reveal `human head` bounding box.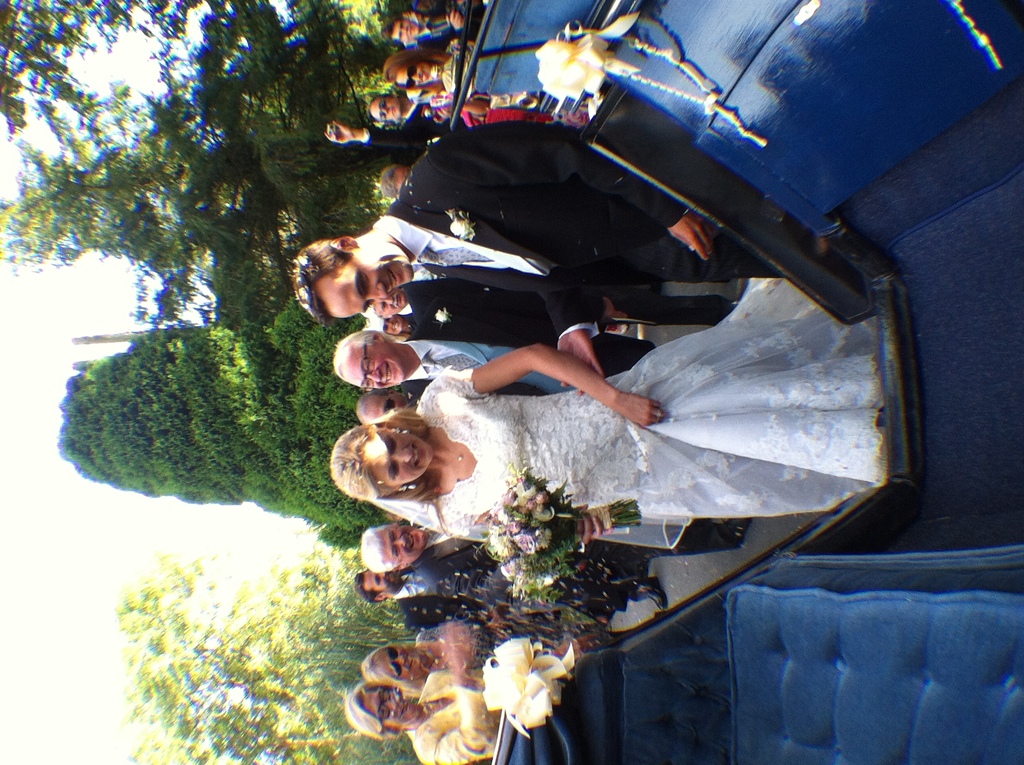
Revealed: <box>356,644,433,684</box>.
